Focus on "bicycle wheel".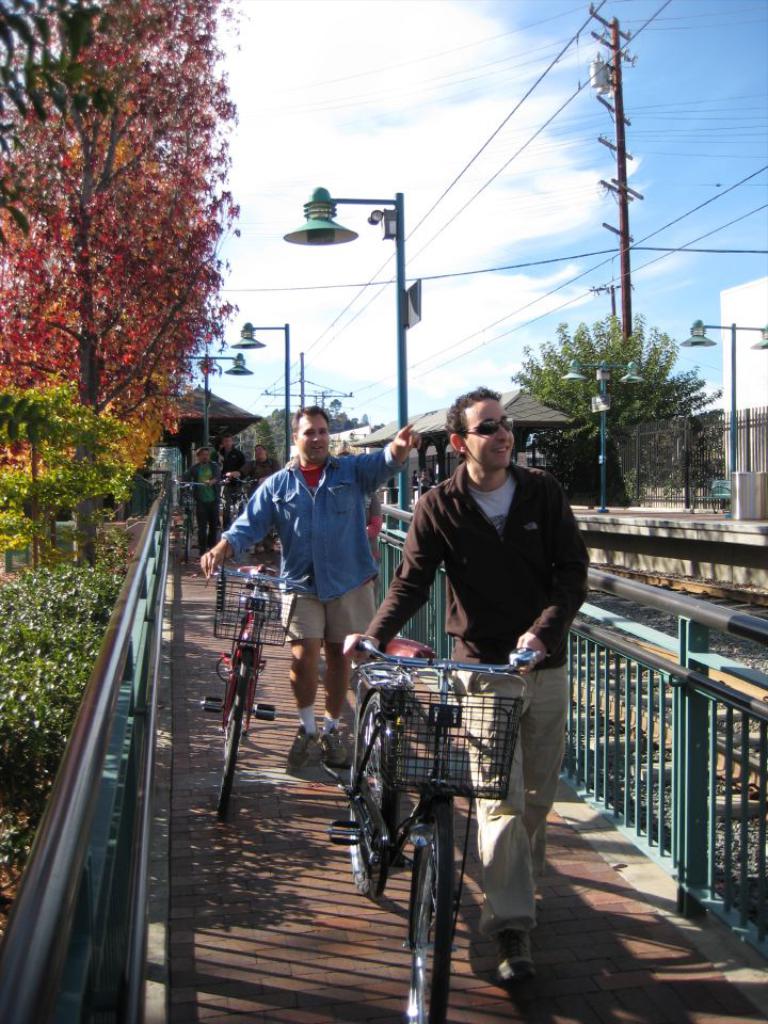
Focused at region(411, 827, 473, 994).
